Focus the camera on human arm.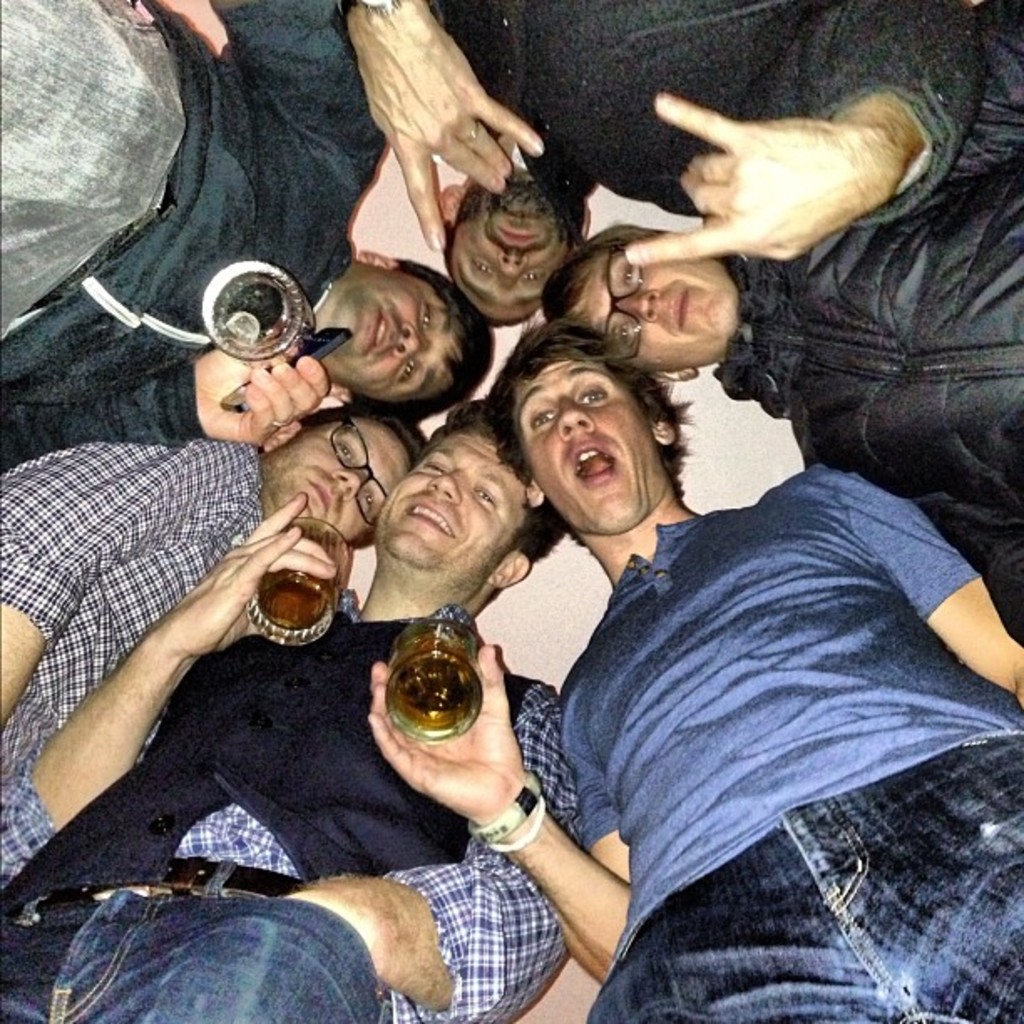
Focus region: l=798, t=465, r=1022, b=714.
